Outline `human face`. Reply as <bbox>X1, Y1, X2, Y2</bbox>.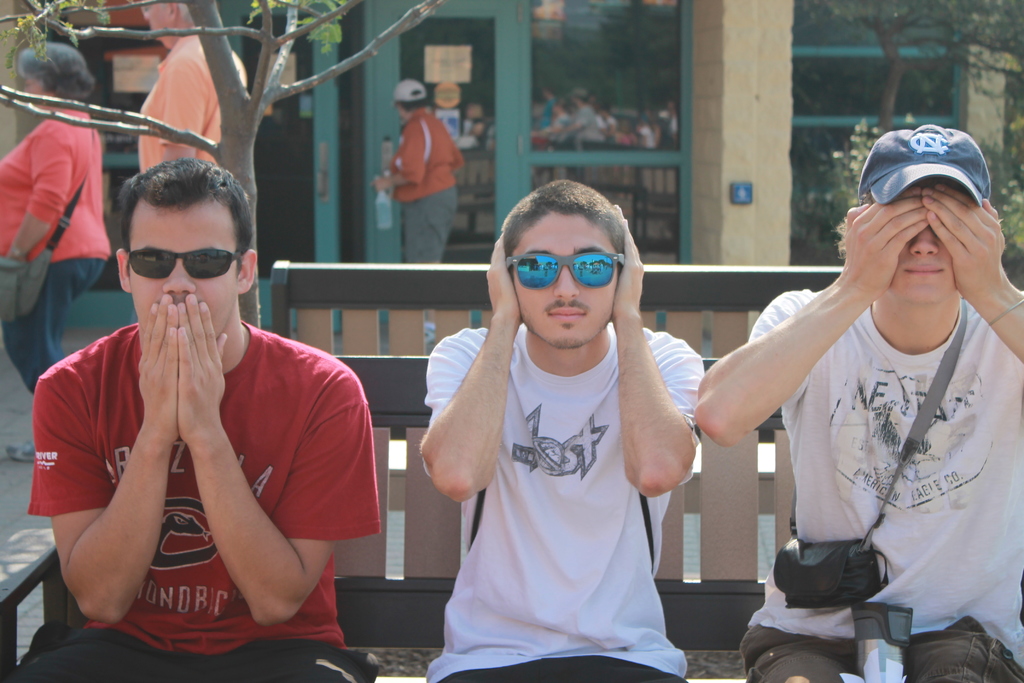
<bbox>513, 210, 620, 347</bbox>.
